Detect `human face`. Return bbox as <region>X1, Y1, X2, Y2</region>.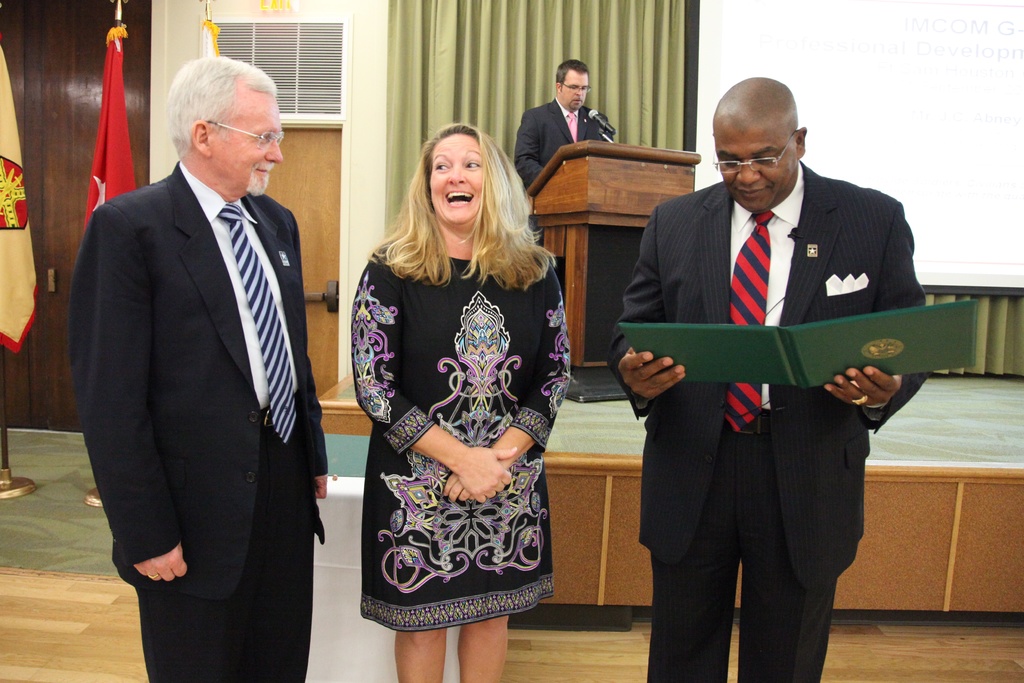
<region>719, 129, 797, 208</region>.
